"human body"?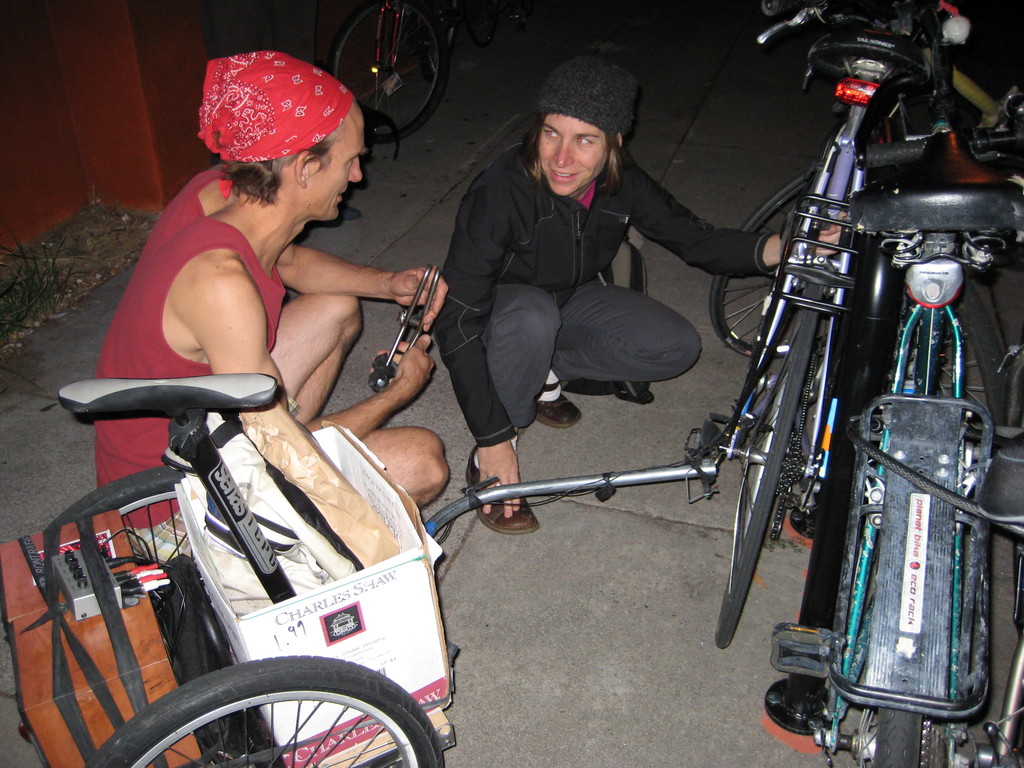
<bbox>435, 140, 788, 532</bbox>
